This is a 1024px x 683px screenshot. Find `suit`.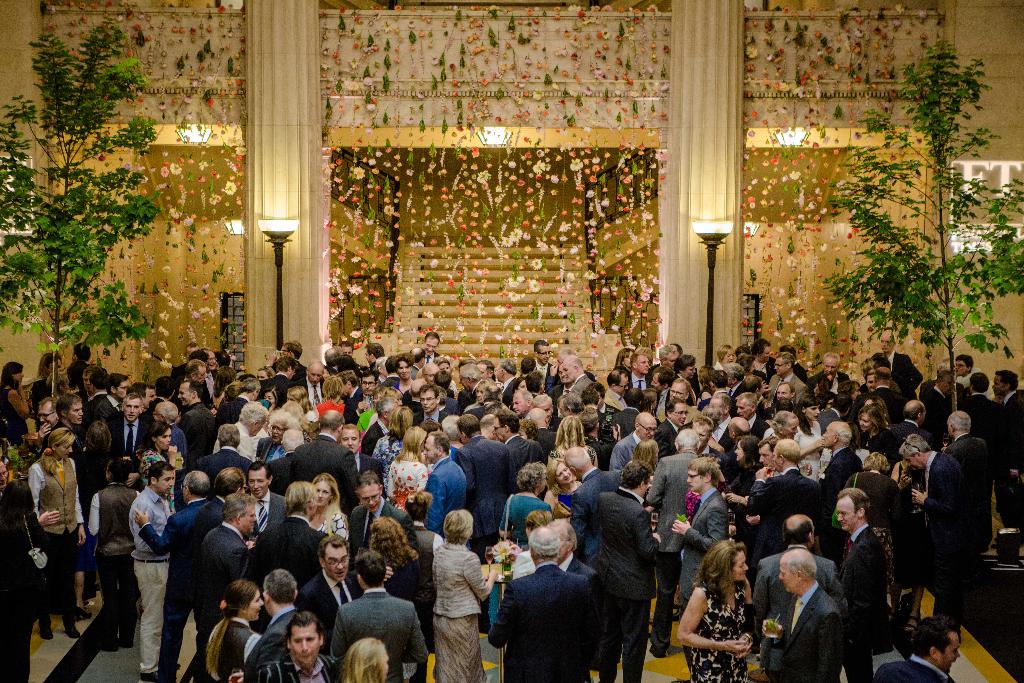
Bounding box: left=674, top=487, right=728, bottom=672.
